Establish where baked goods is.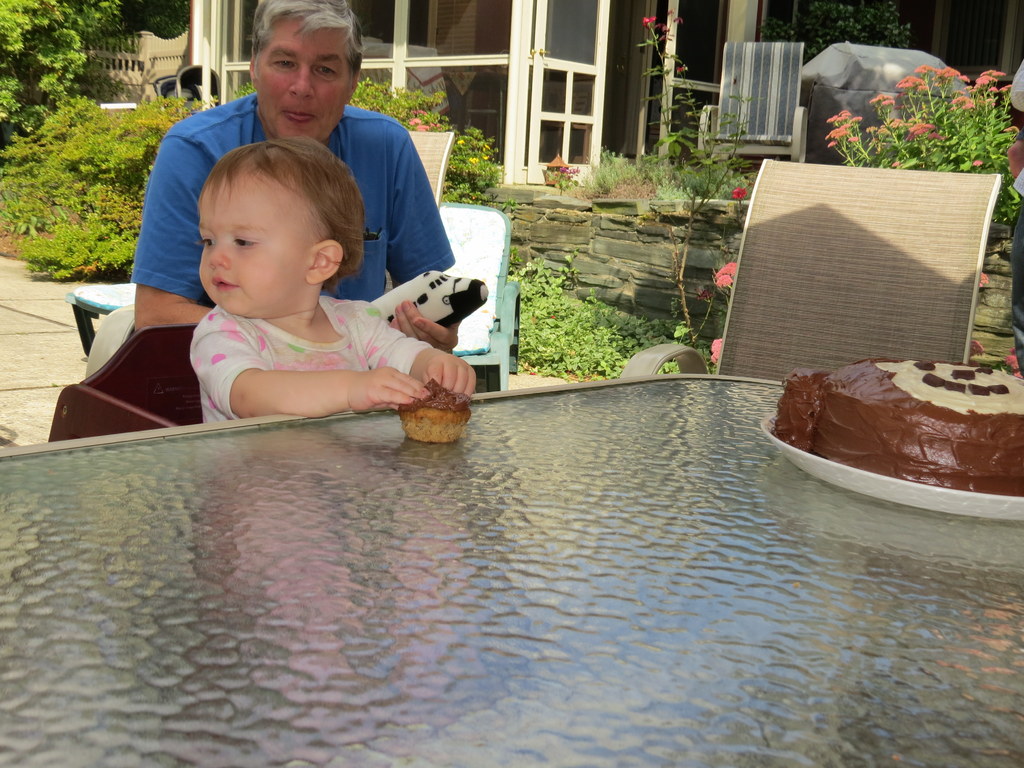
Established at {"x1": 776, "y1": 360, "x2": 1023, "y2": 490}.
